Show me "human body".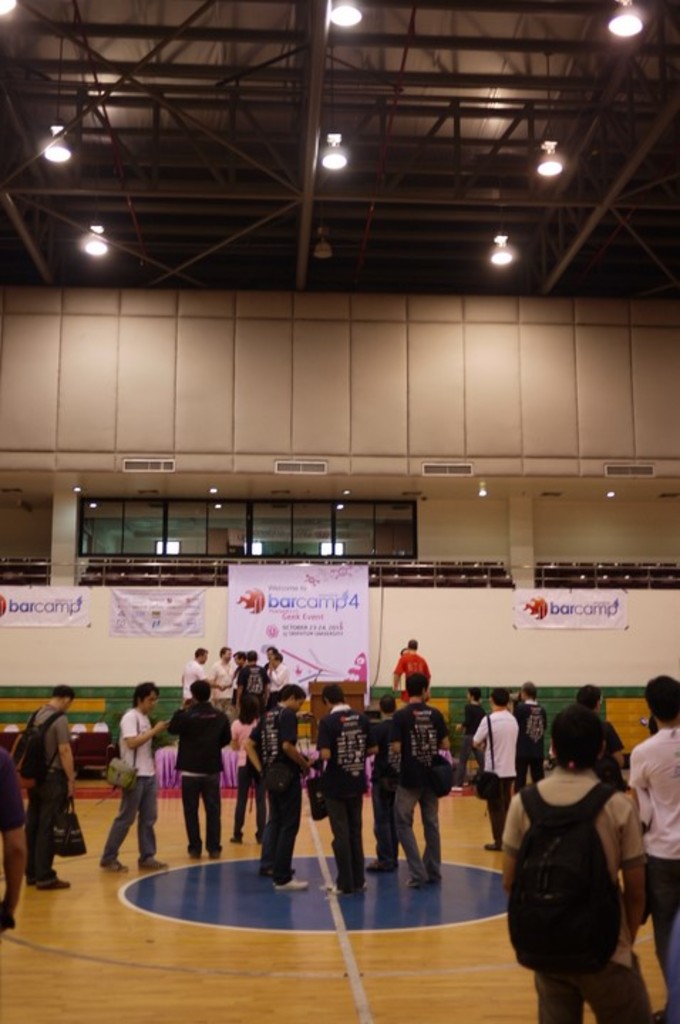
"human body" is here: {"x1": 310, "y1": 680, "x2": 378, "y2": 899}.
